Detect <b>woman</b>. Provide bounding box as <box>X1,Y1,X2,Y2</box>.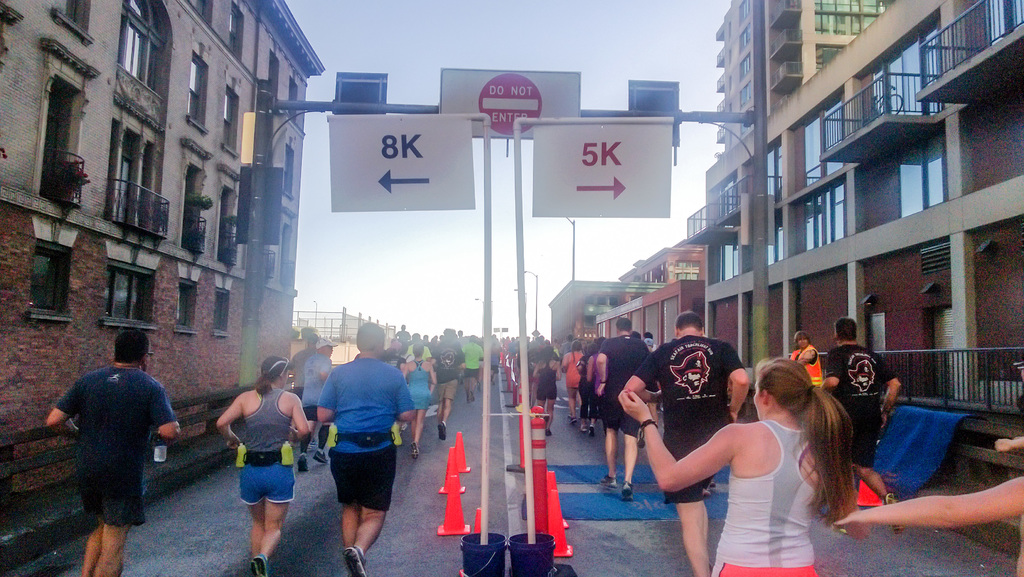
<box>660,347,837,565</box>.
